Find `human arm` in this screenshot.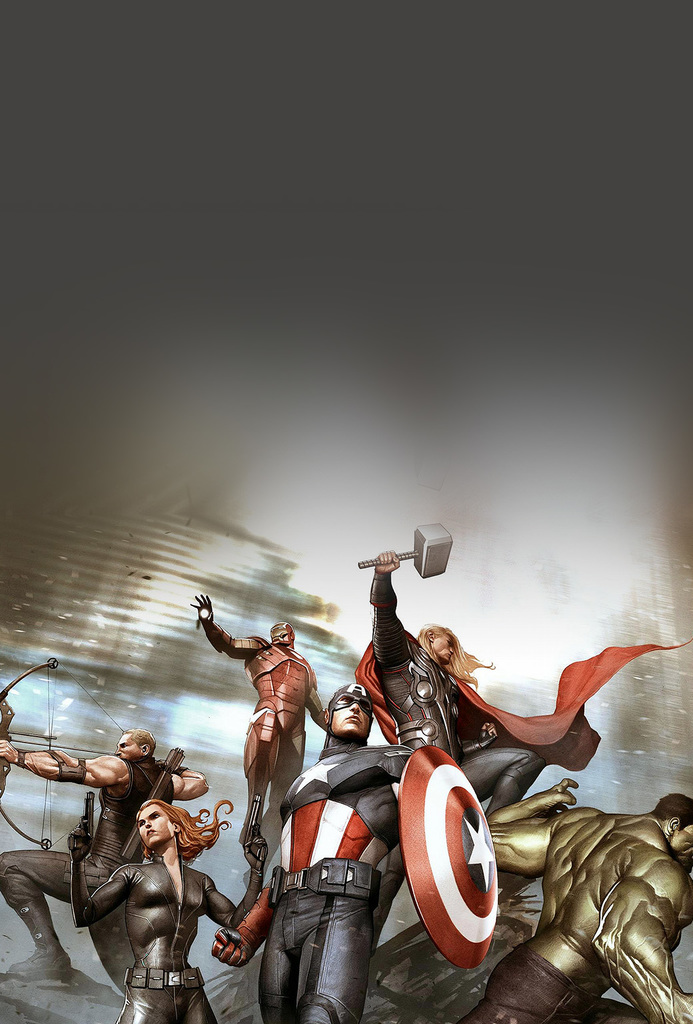
The bounding box for `human arm` is pyautogui.locateOnScreen(0, 733, 129, 791).
